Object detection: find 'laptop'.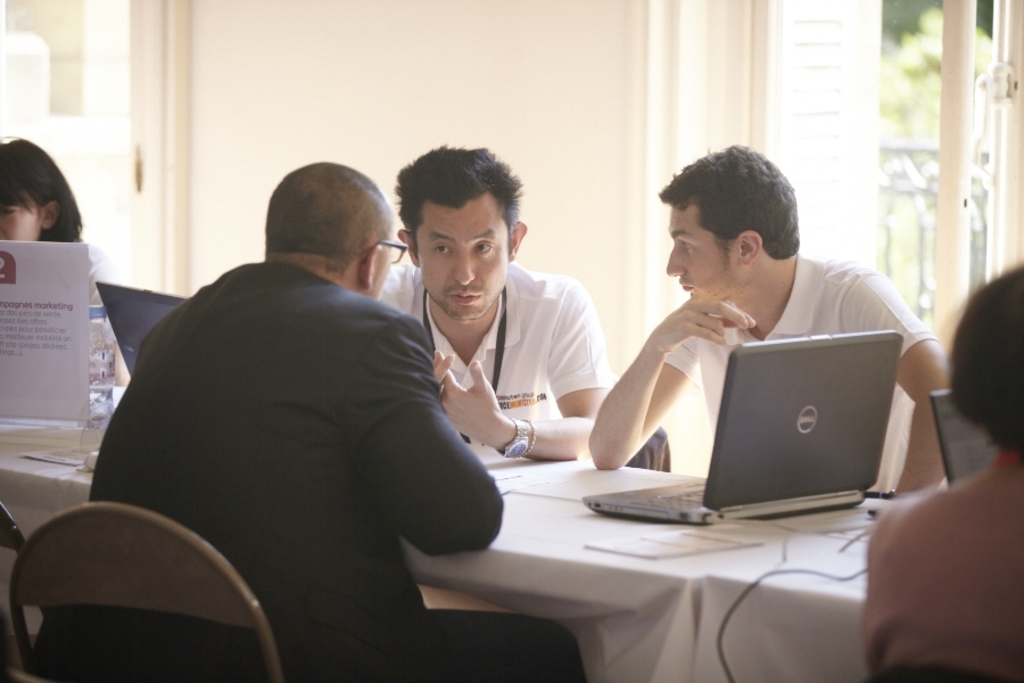
region(695, 336, 923, 535).
